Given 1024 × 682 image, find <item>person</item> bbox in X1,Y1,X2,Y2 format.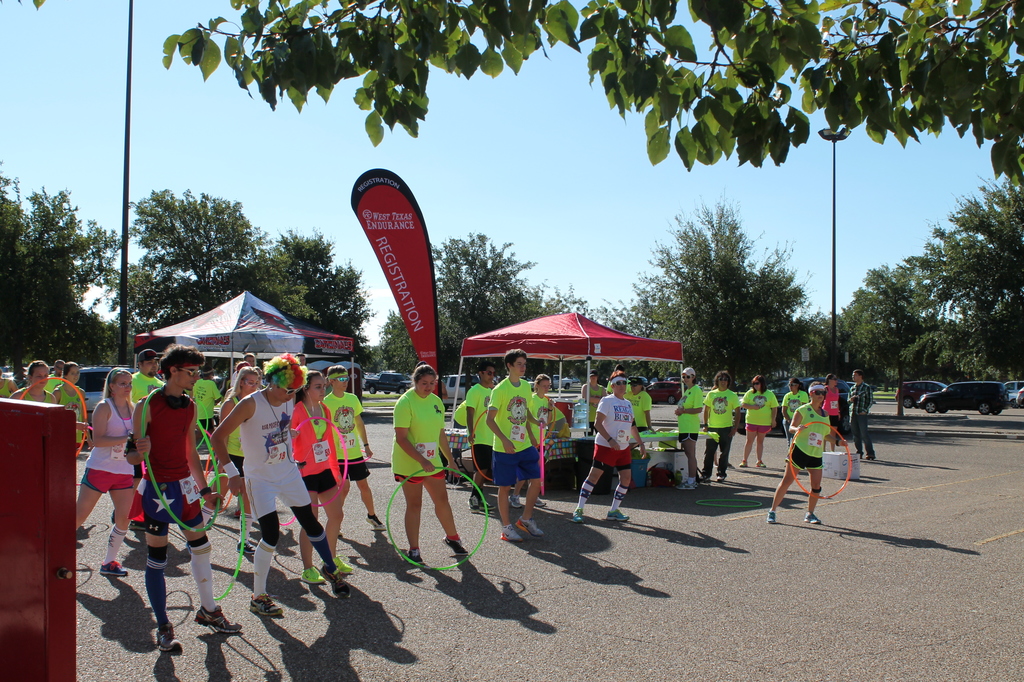
276,374,359,589.
